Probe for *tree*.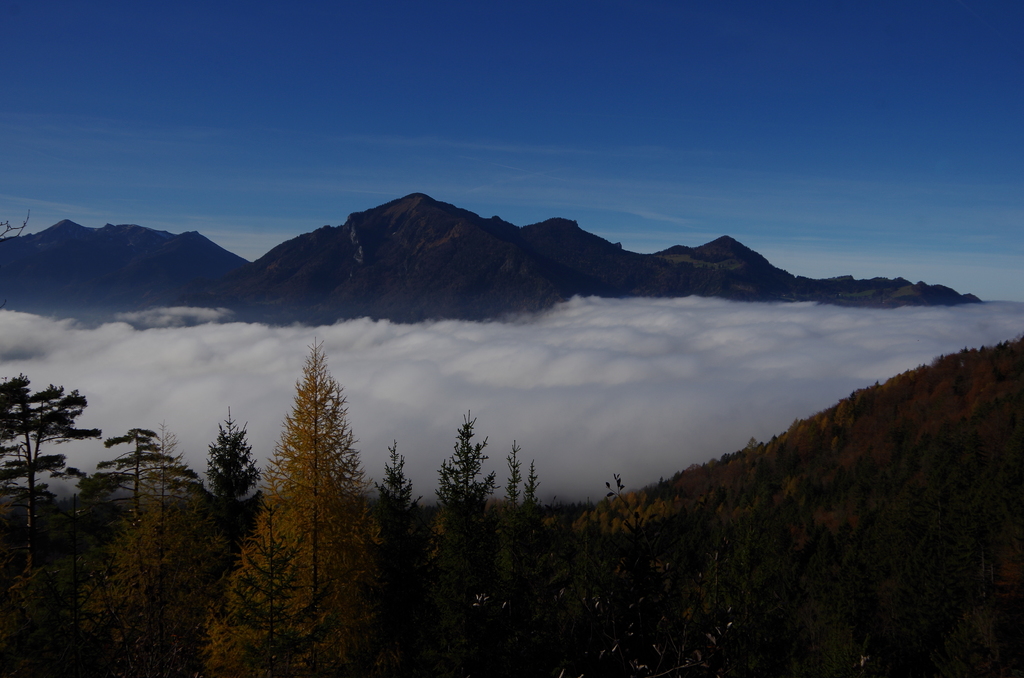
Probe result: Rect(502, 435, 525, 549).
